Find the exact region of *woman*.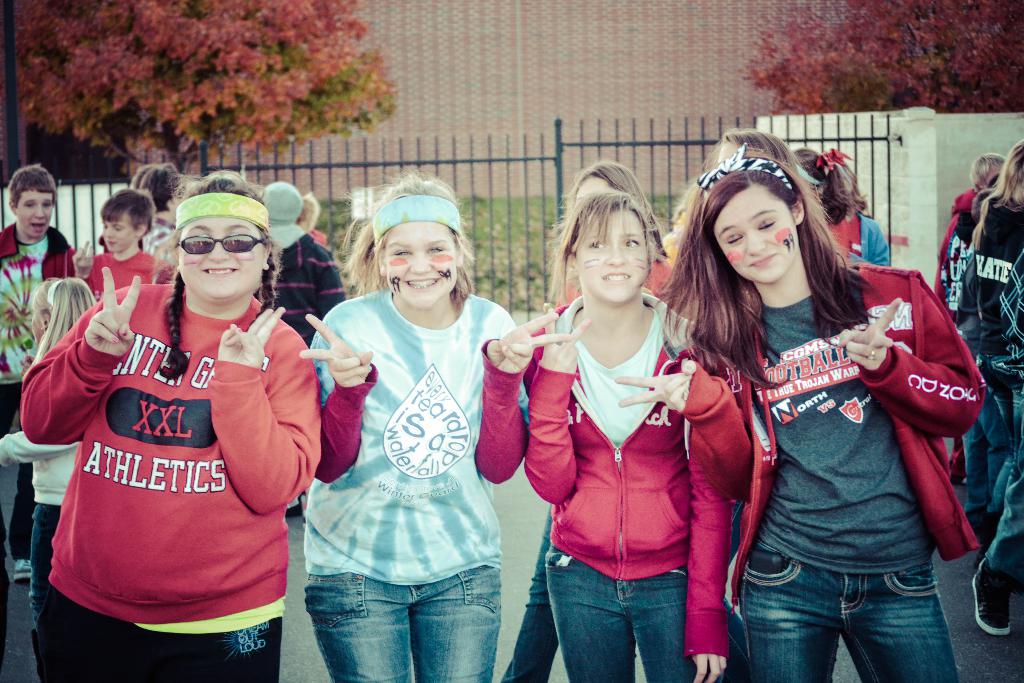
Exact region: x1=840 y1=198 x2=886 y2=262.
